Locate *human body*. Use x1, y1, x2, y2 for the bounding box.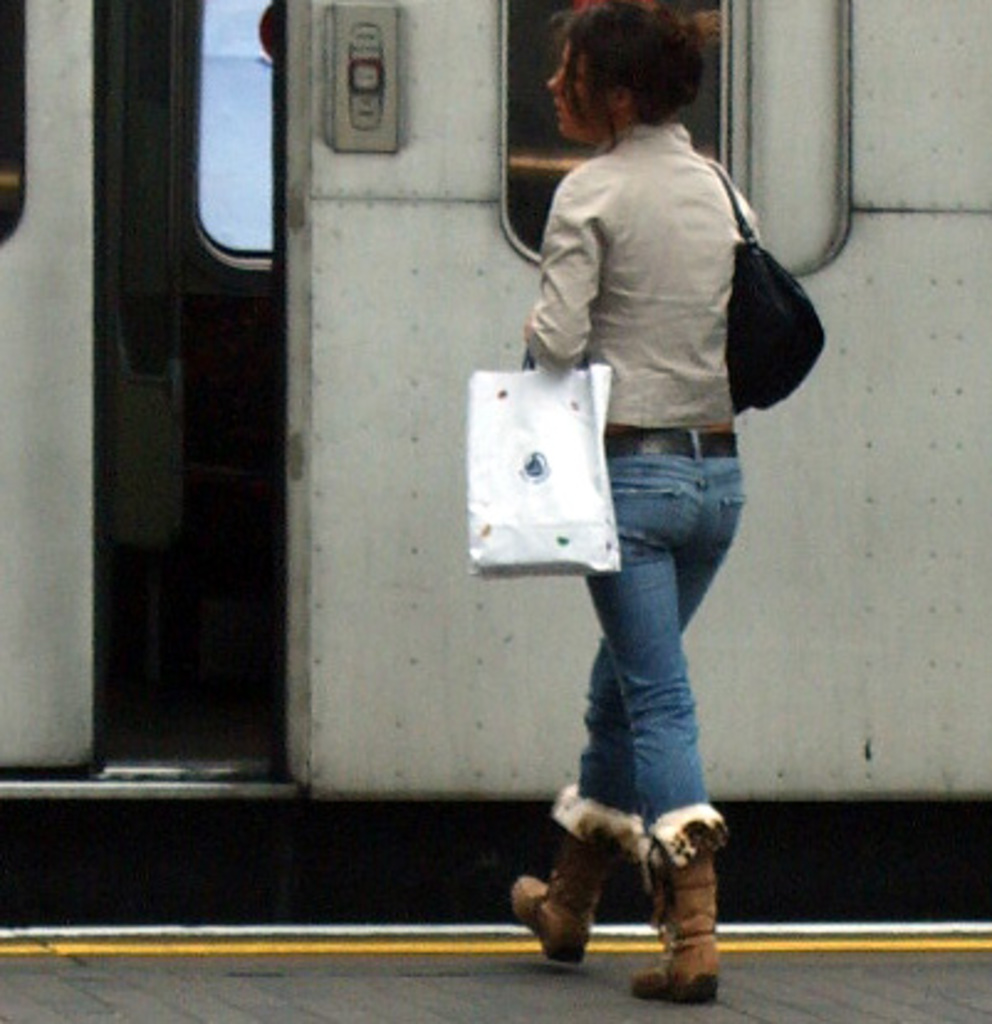
487, 0, 831, 992.
